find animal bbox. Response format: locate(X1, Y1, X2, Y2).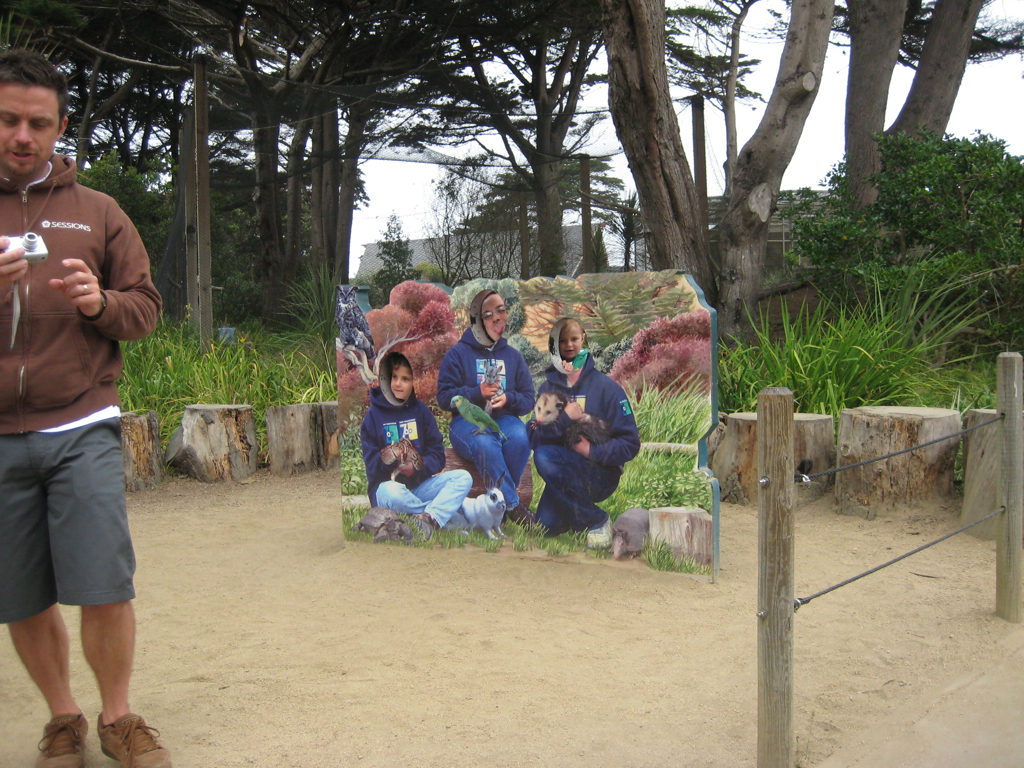
locate(607, 510, 653, 561).
